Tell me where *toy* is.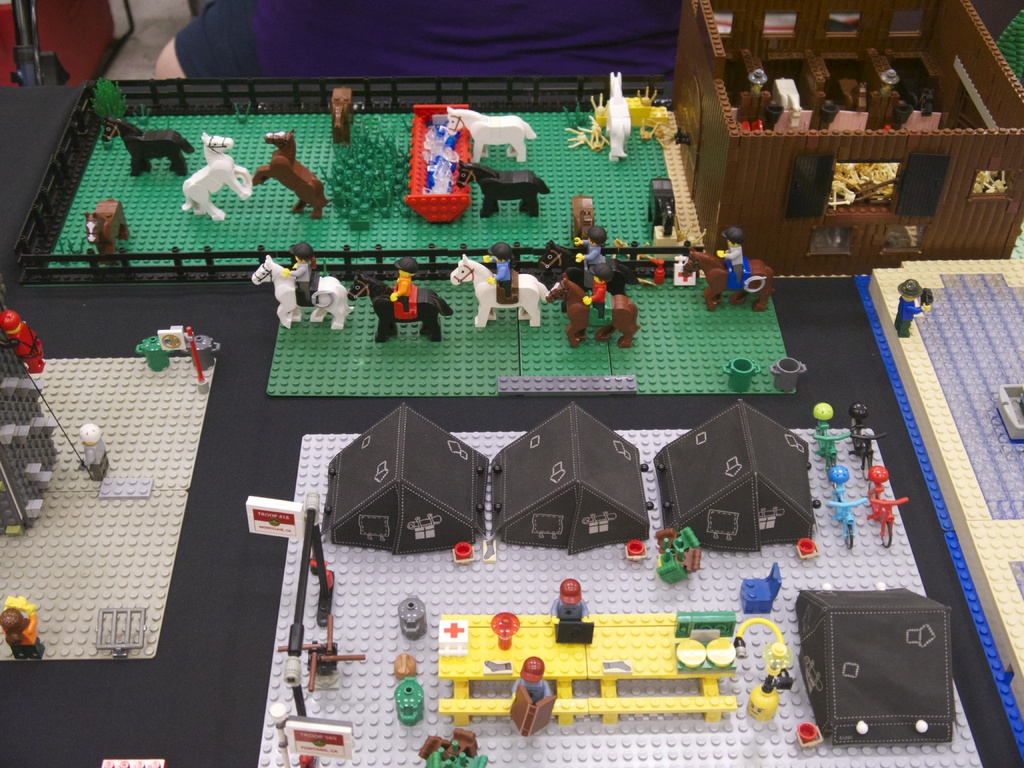
*toy* is at 641:176:684:241.
